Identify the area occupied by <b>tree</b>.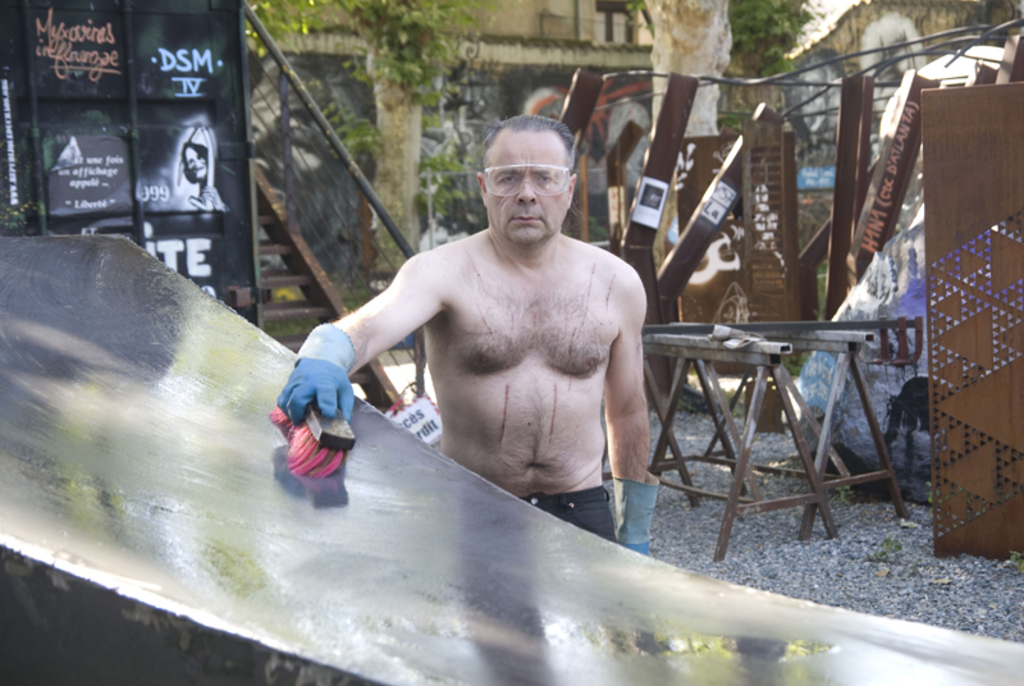
Area: bbox=[632, 0, 818, 175].
